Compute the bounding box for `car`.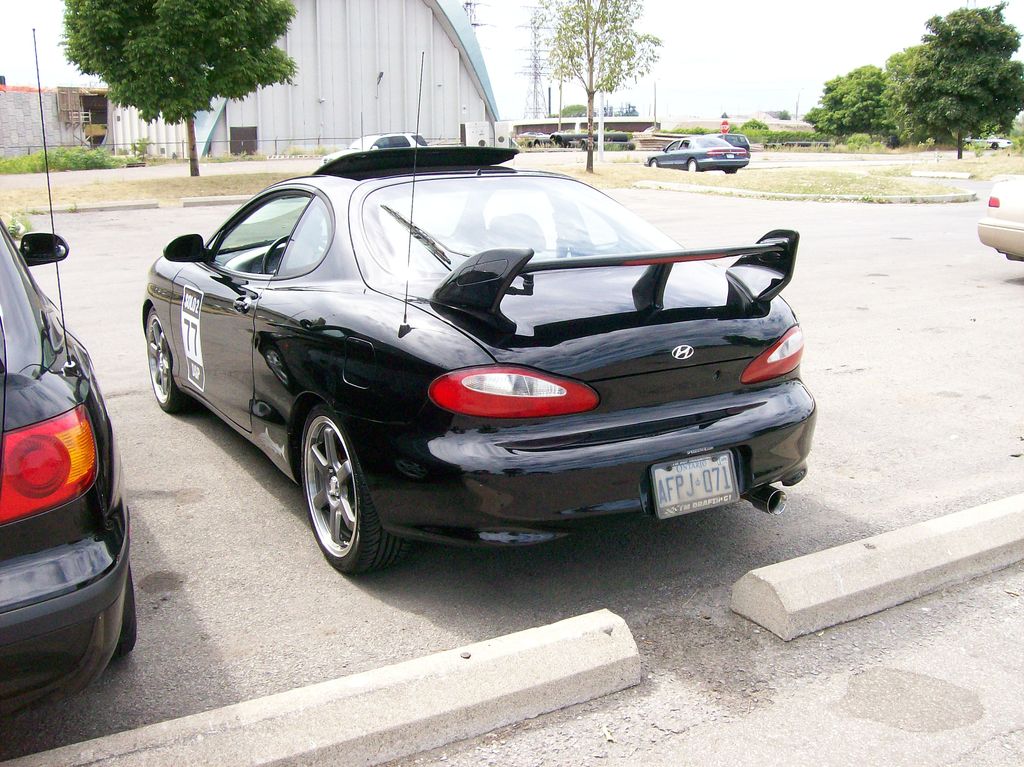
0 25 137 717.
